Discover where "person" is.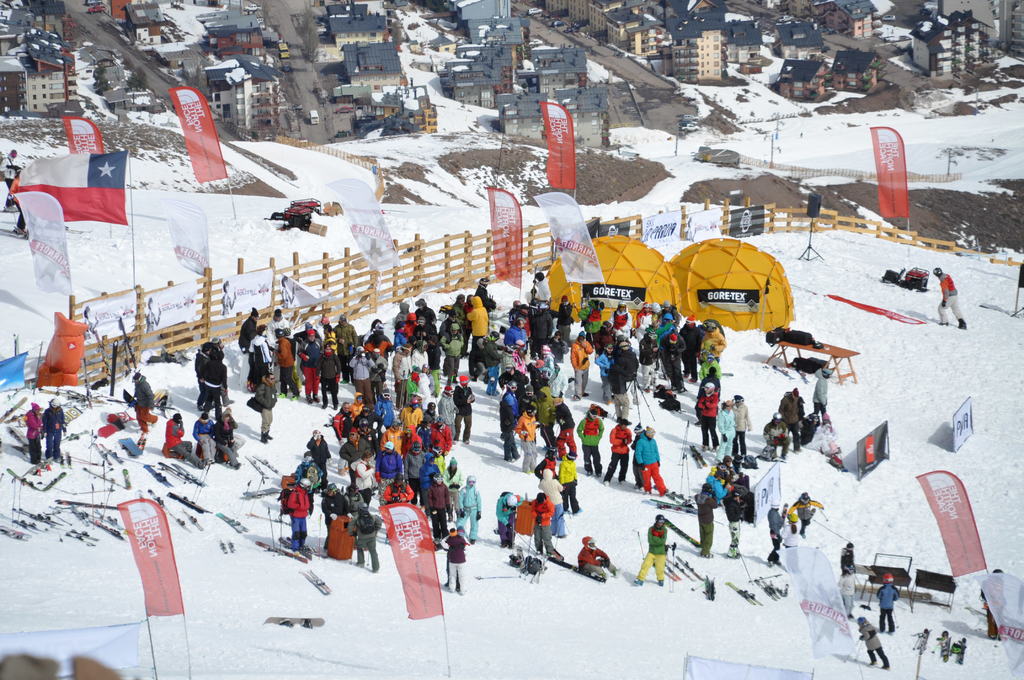
Discovered at x1=454 y1=474 x2=483 y2=544.
